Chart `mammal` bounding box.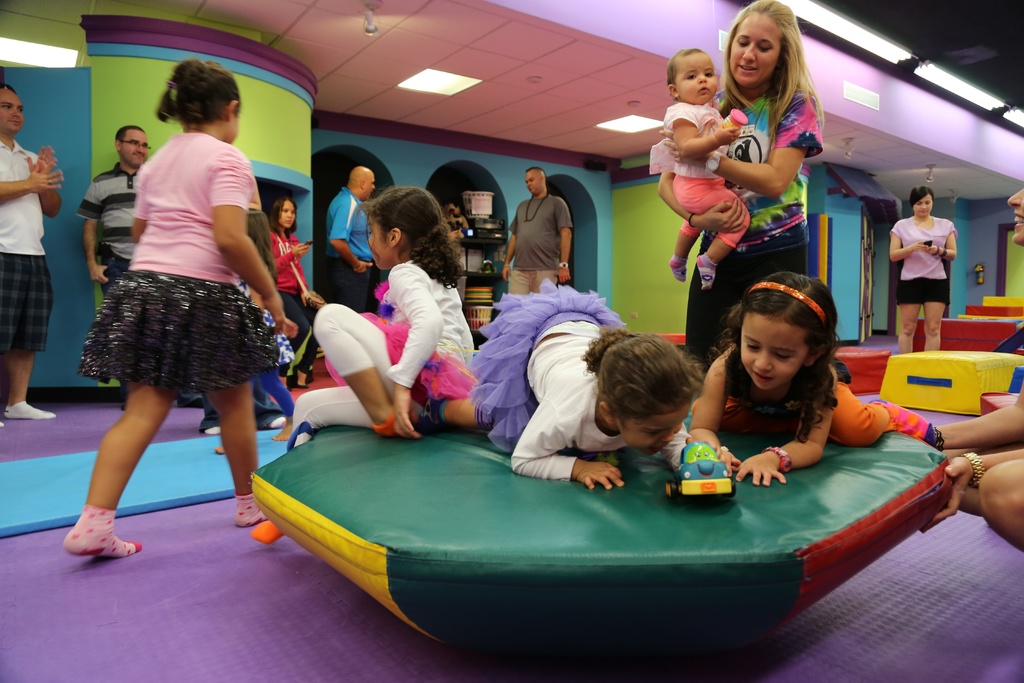
Charted: [x1=248, y1=185, x2=473, y2=542].
